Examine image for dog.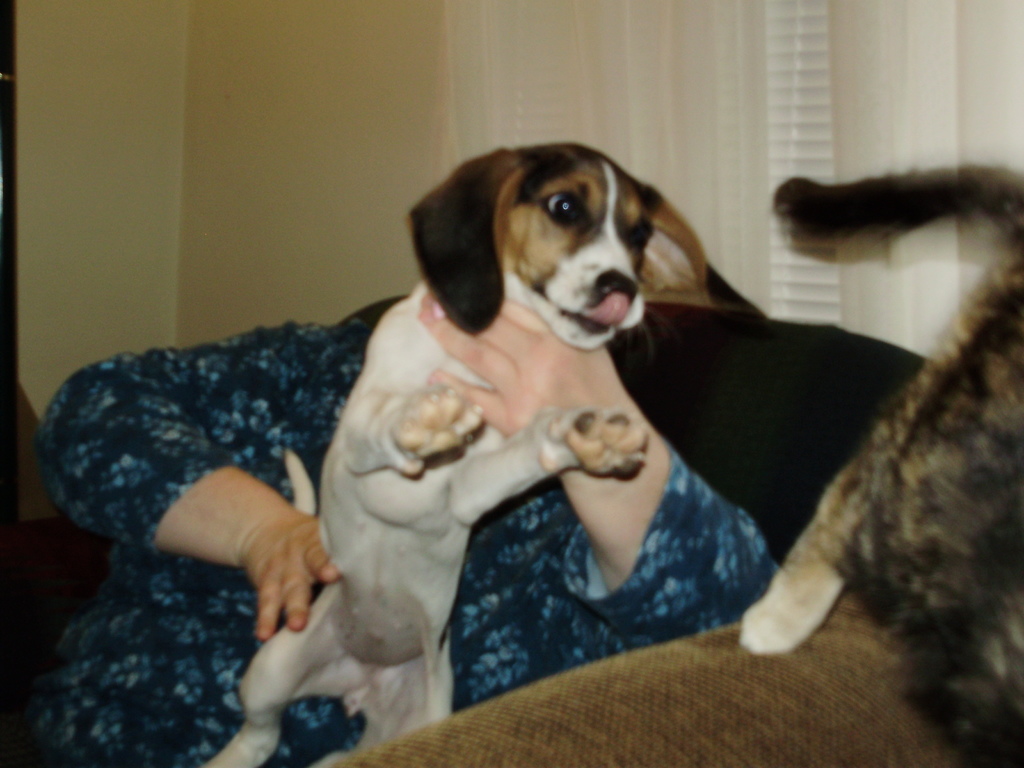
Examination result: {"left": 198, "top": 140, "right": 707, "bottom": 767}.
